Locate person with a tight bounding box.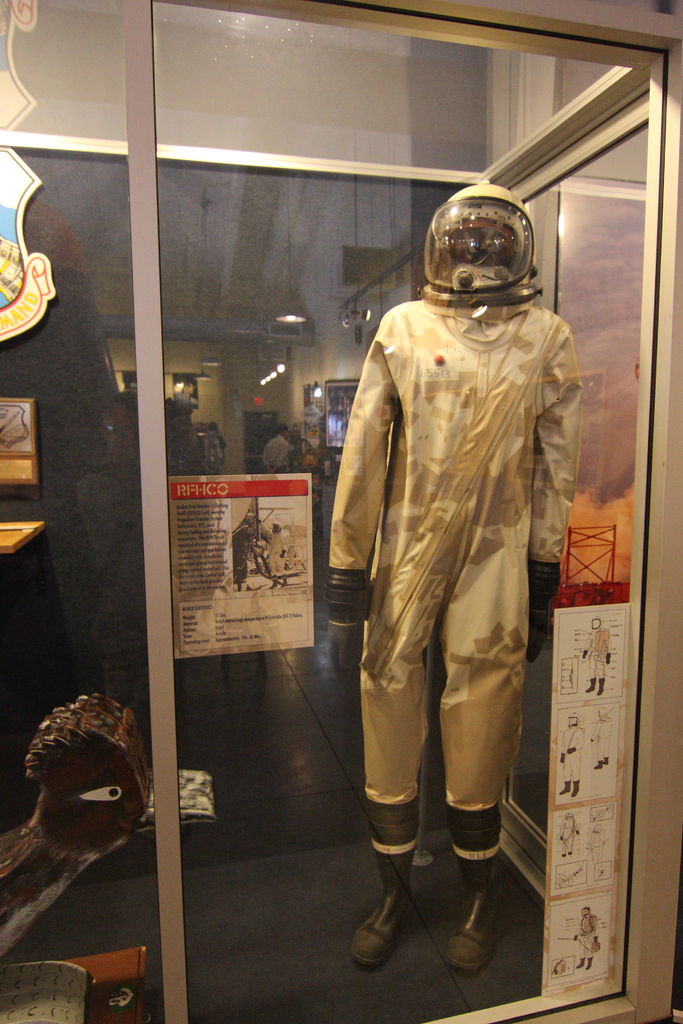
348, 192, 584, 975.
